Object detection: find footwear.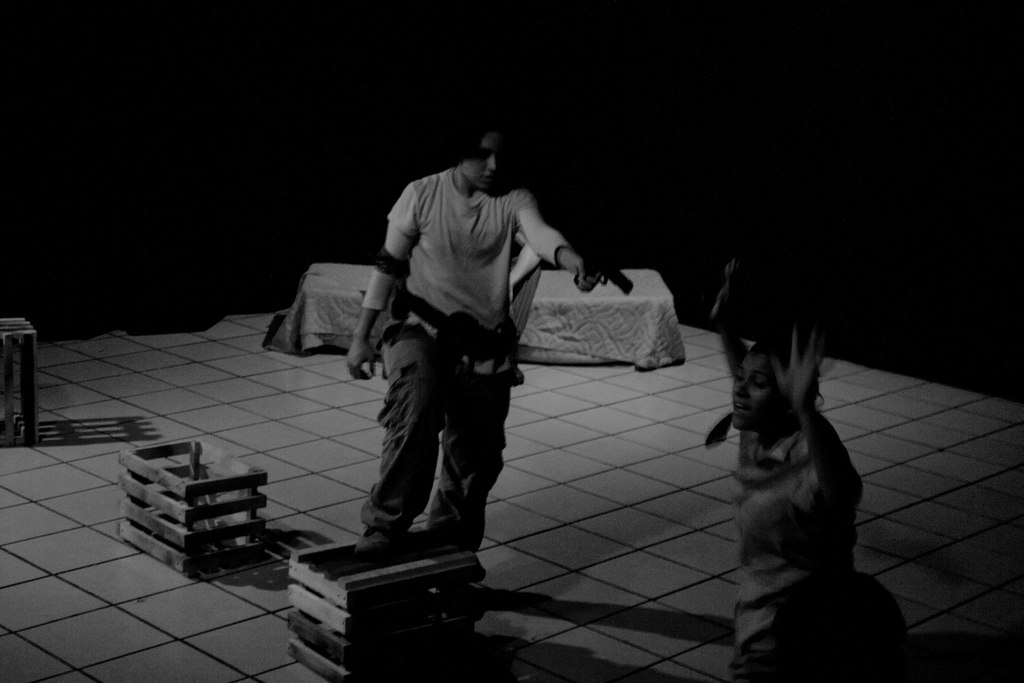
(x1=355, y1=525, x2=405, y2=560).
